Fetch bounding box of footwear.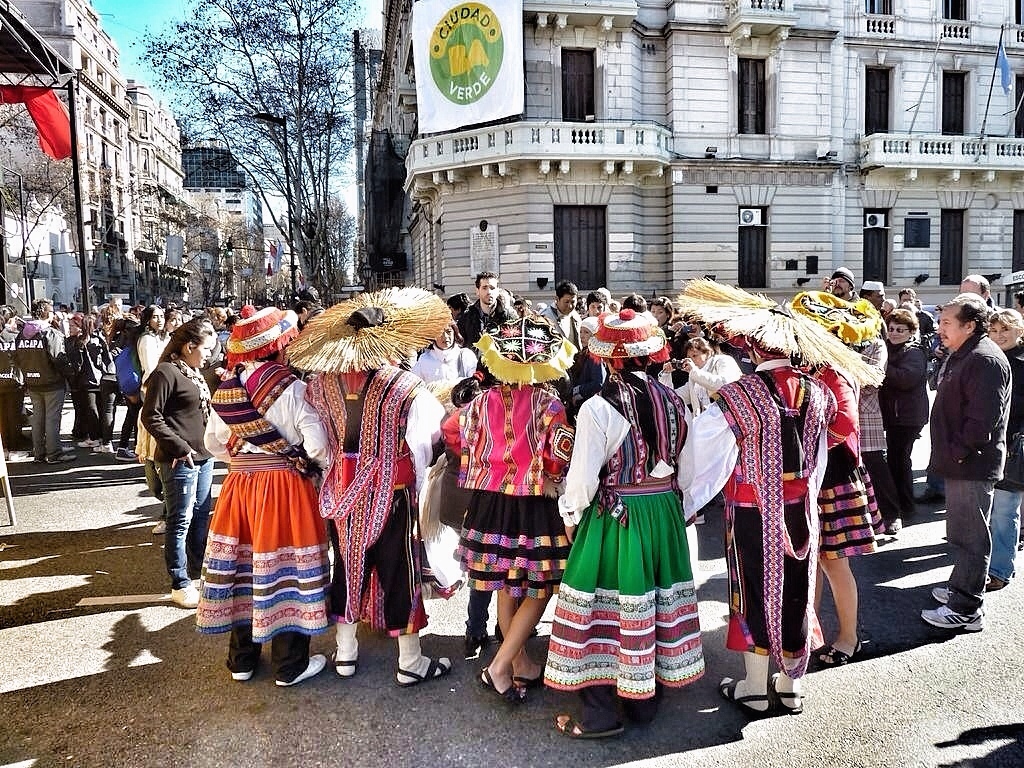
Bbox: select_region(475, 668, 518, 708).
